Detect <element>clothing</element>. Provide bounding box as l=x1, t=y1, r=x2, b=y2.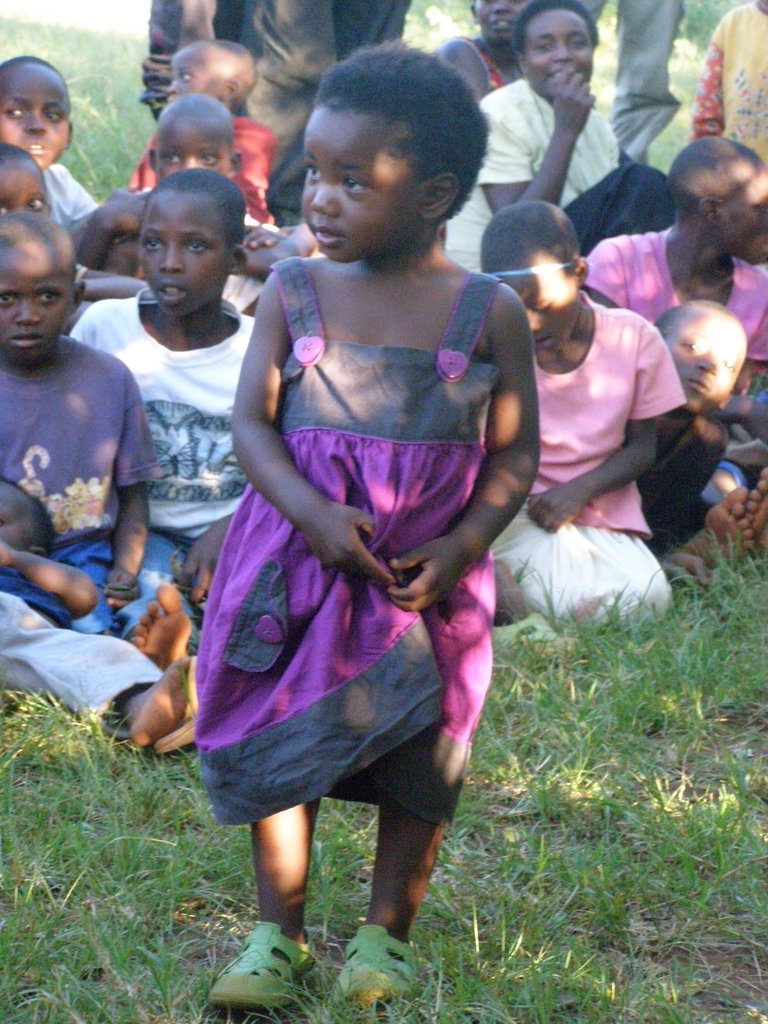
l=128, t=106, r=284, b=226.
